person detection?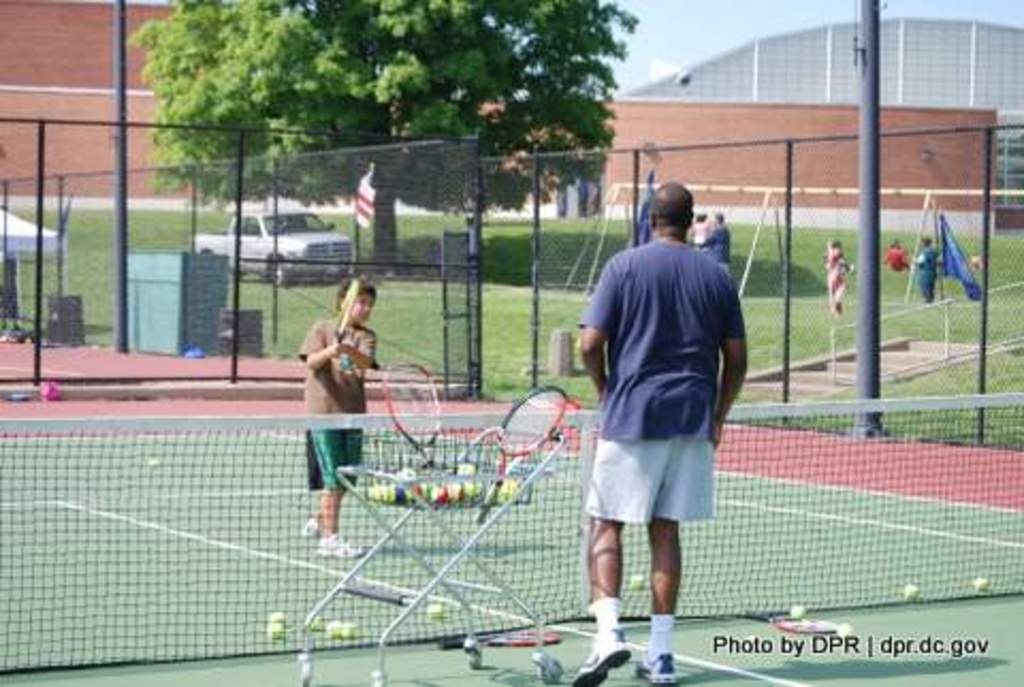
bbox=[887, 243, 907, 271]
